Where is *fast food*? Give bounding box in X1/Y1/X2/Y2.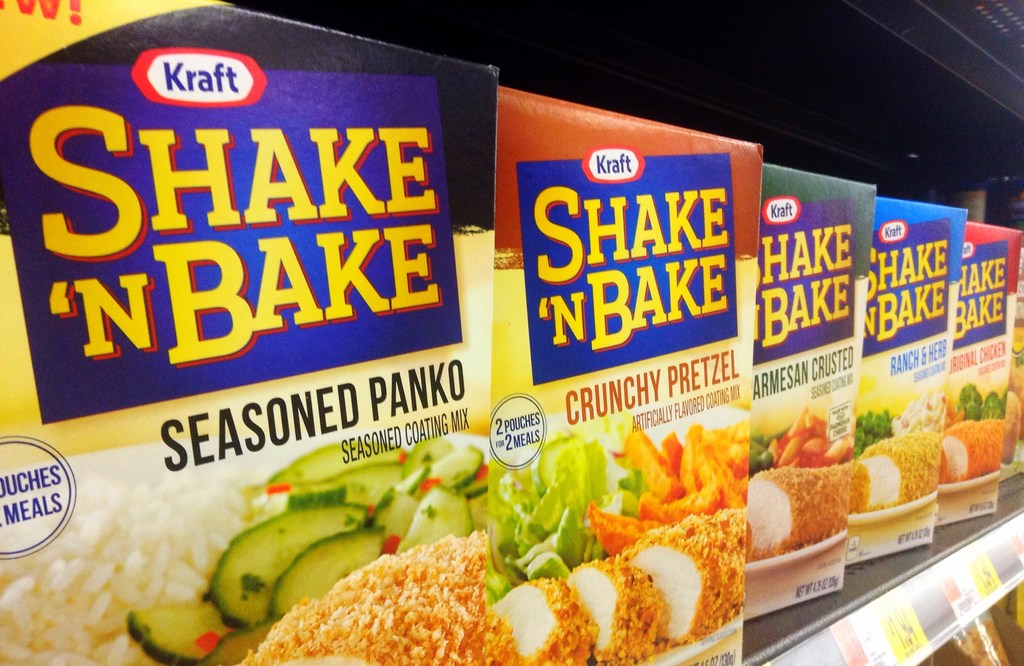
744/459/849/547.
